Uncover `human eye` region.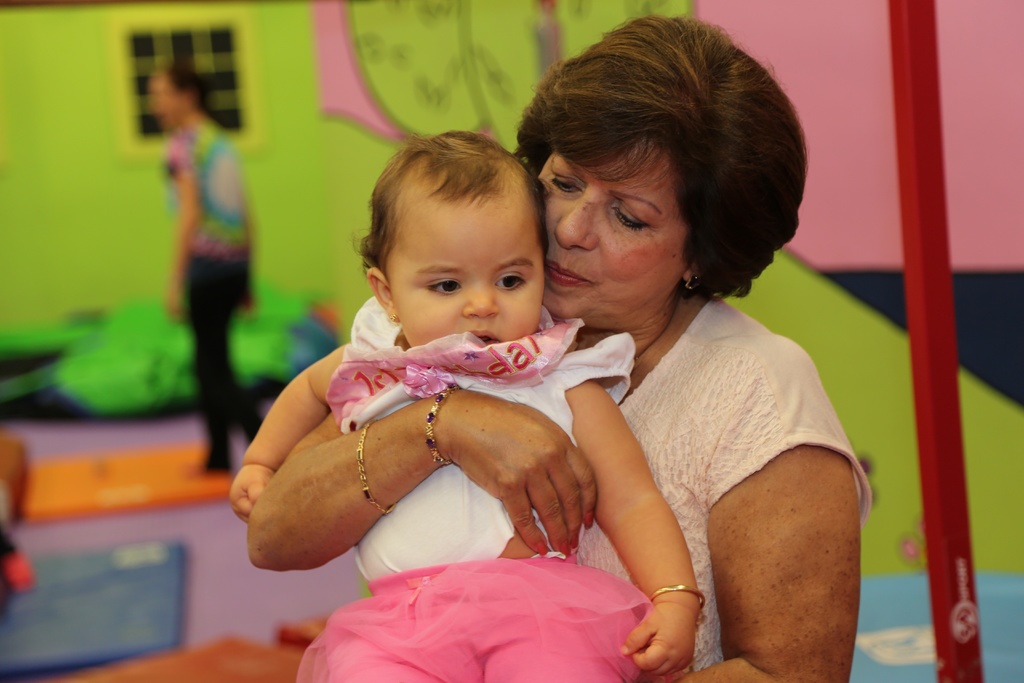
Uncovered: {"left": 425, "top": 277, "right": 467, "bottom": 299}.
